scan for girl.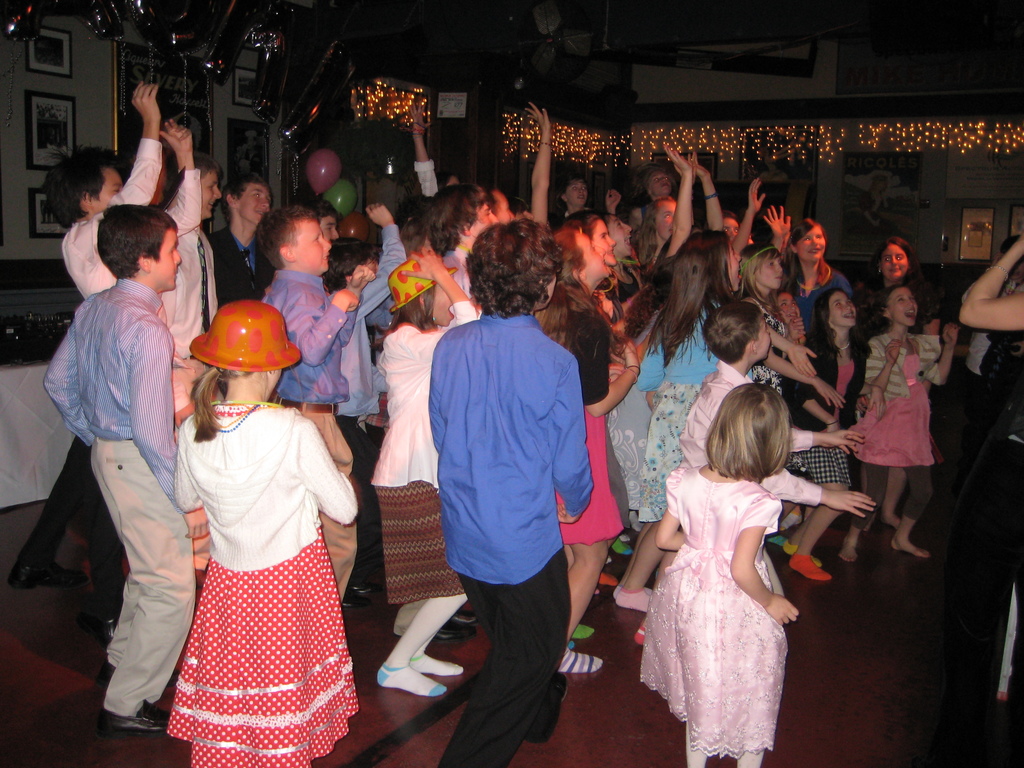
Scan result: pyautogui.locateOnScreen(168, 293, 358, 767).
